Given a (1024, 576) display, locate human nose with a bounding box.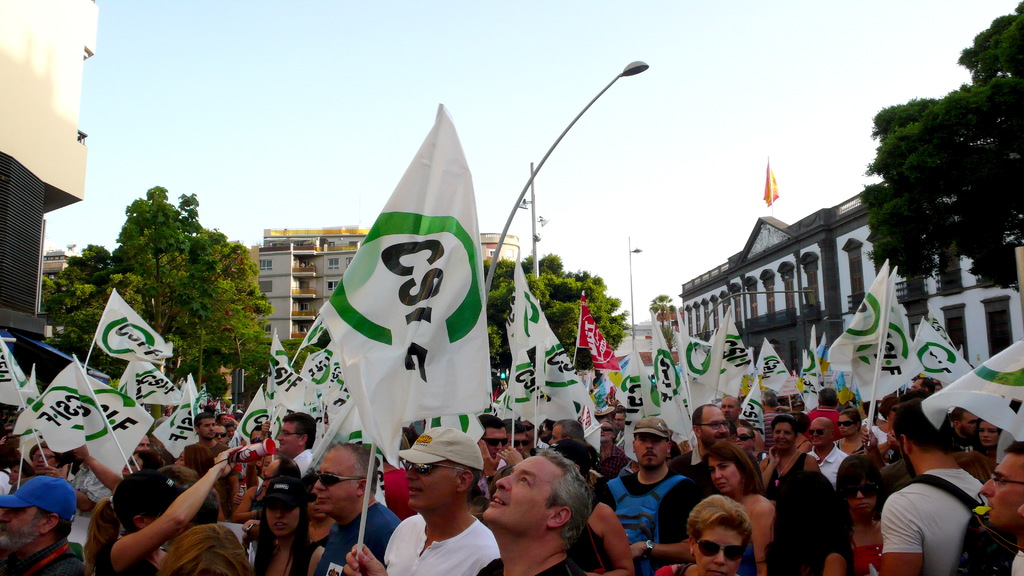
Located: x1=776 y1=433 x2=787 y2=441.
